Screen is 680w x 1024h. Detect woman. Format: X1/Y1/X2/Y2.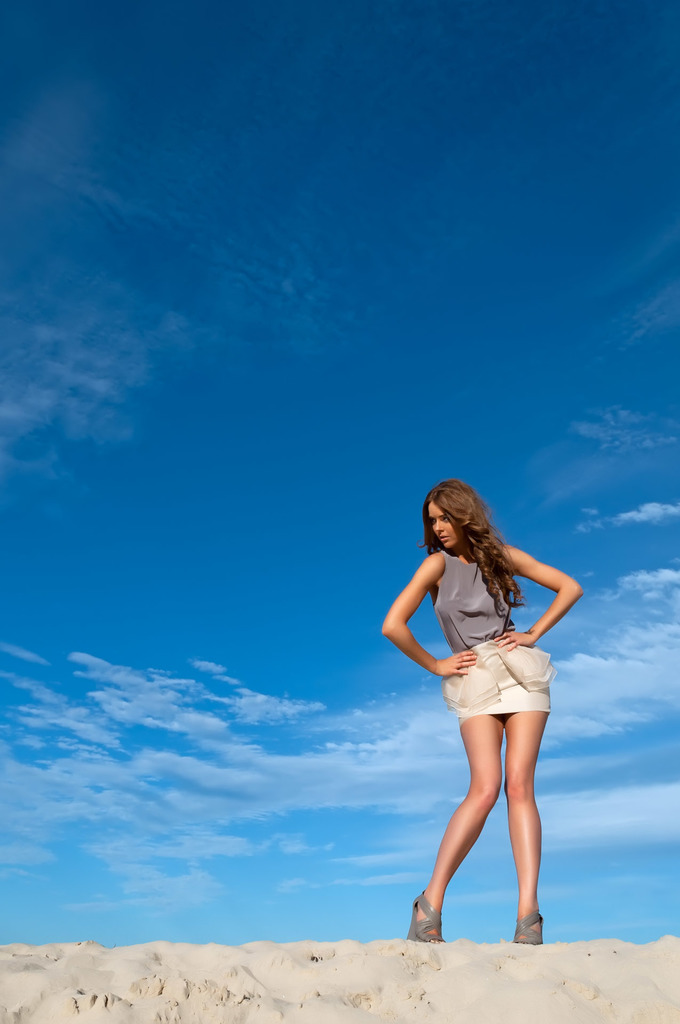
389/475/583/944.
